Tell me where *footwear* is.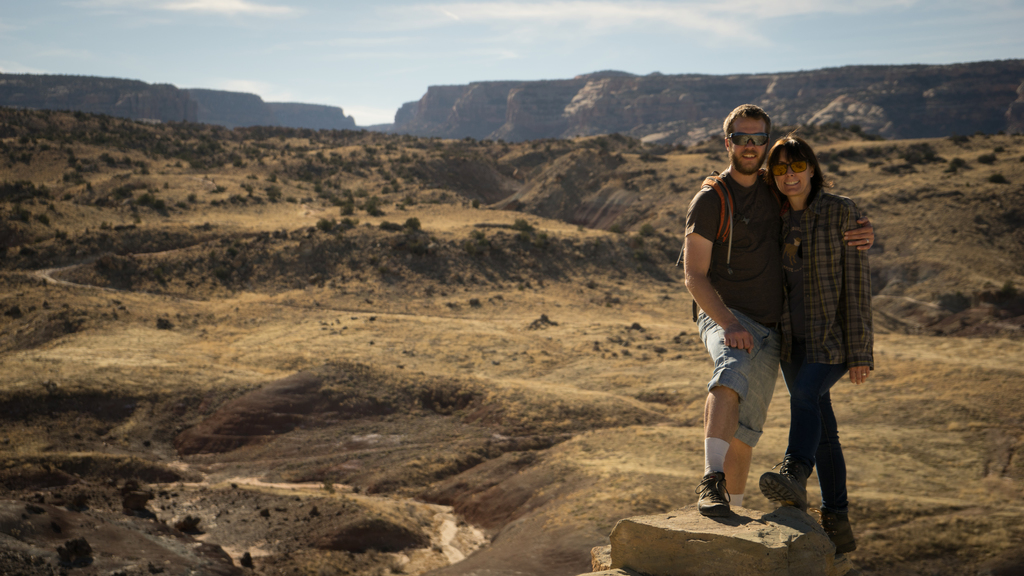
*footwear* is at 814:508:858:558.
